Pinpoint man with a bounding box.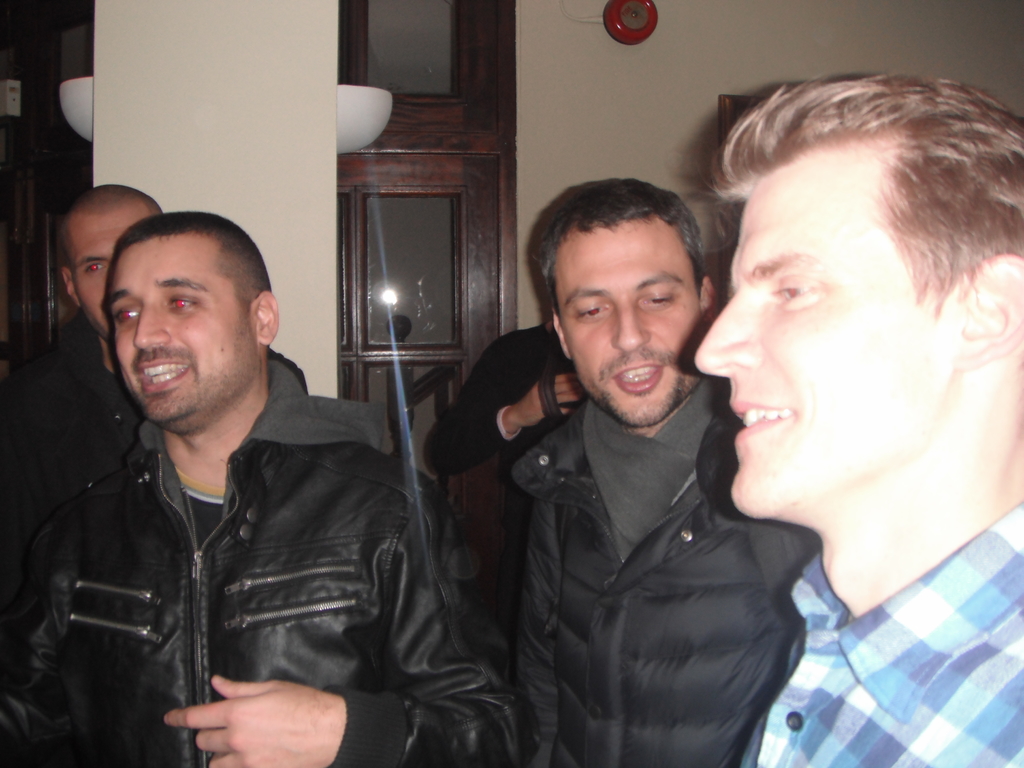
0,186,316,618.
